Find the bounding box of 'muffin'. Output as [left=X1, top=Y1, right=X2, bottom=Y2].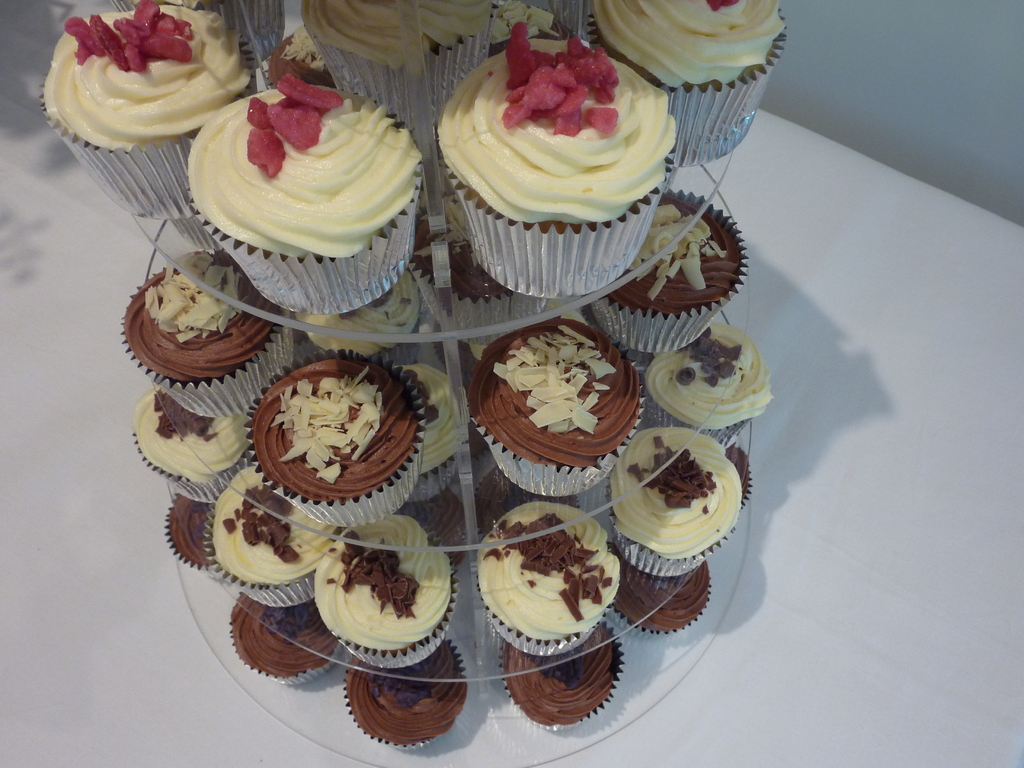
[left=489, top=0, right=566, bottom=40].
